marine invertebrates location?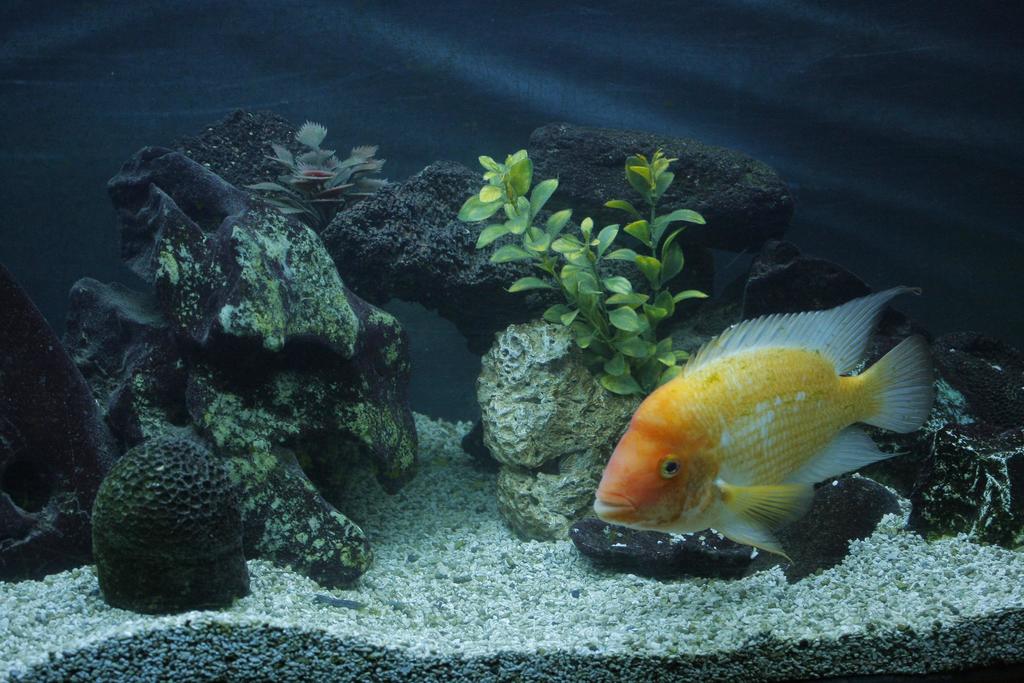
bbox(88, 418, 250, 637)
